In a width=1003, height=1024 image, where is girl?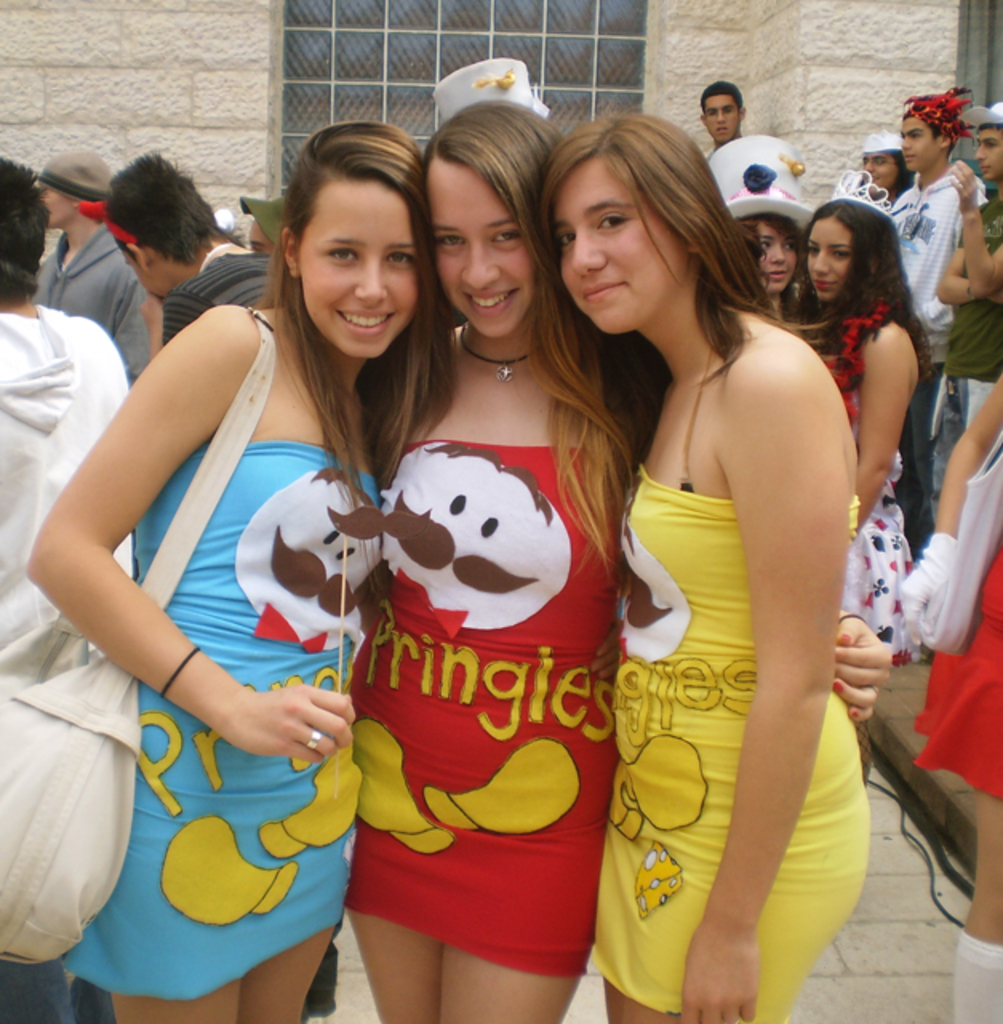
left=731, top=213, right=808, bottom=339.
